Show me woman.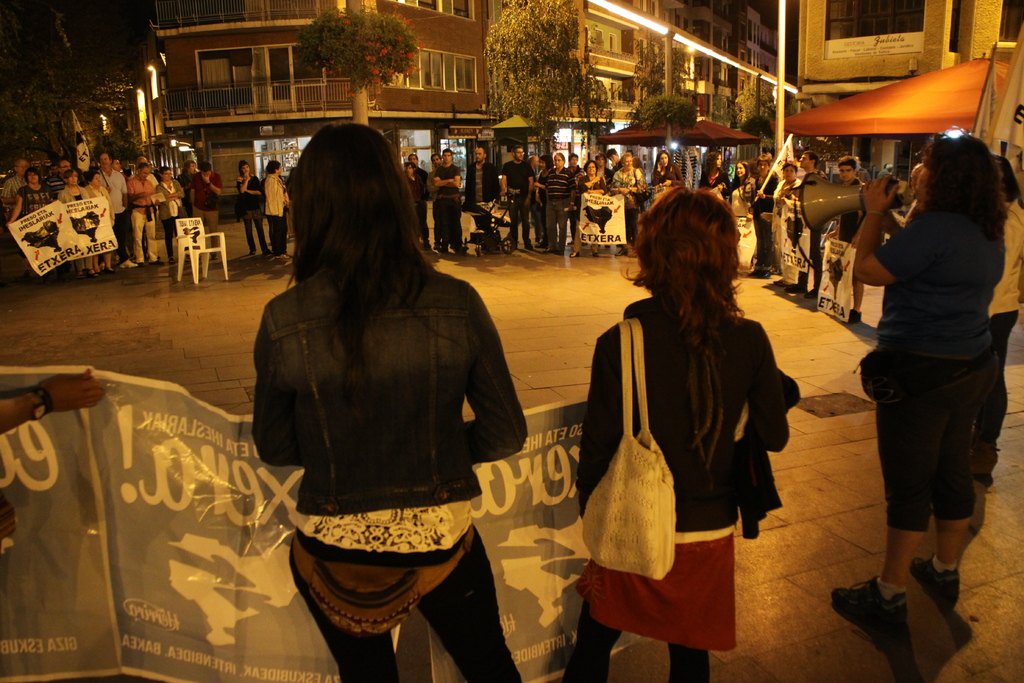
woman is here: {"left": 6, "top": 168, "right": 55, "bottom": 283}.
